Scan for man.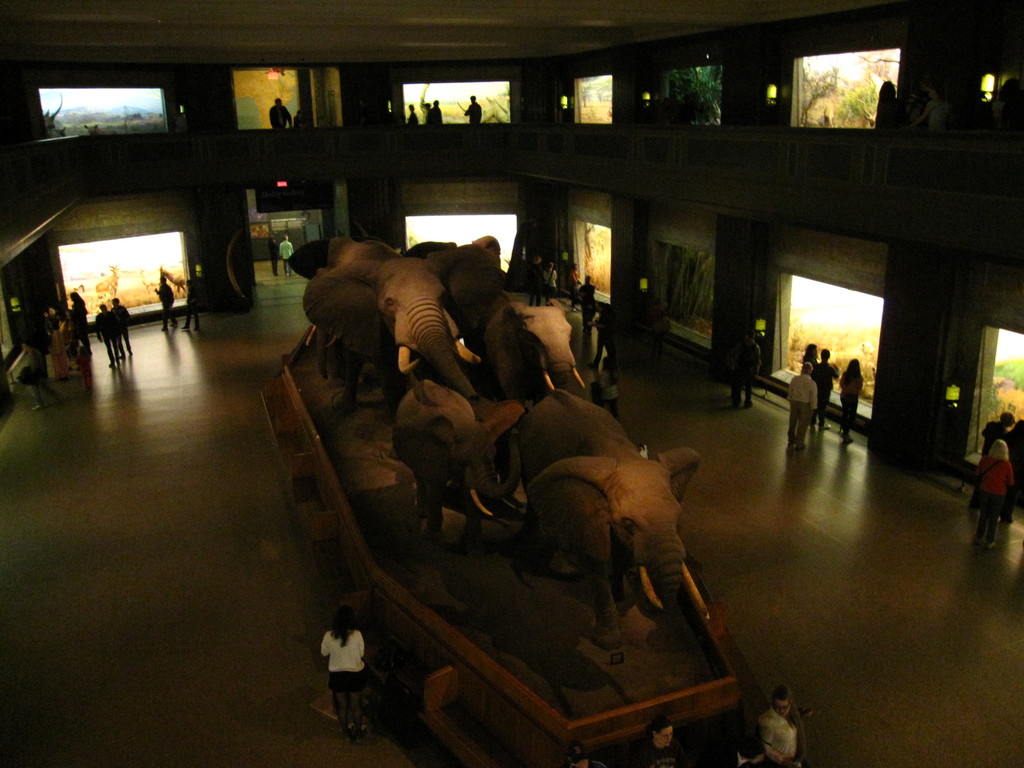
Scan result: 562:738:607:767.
